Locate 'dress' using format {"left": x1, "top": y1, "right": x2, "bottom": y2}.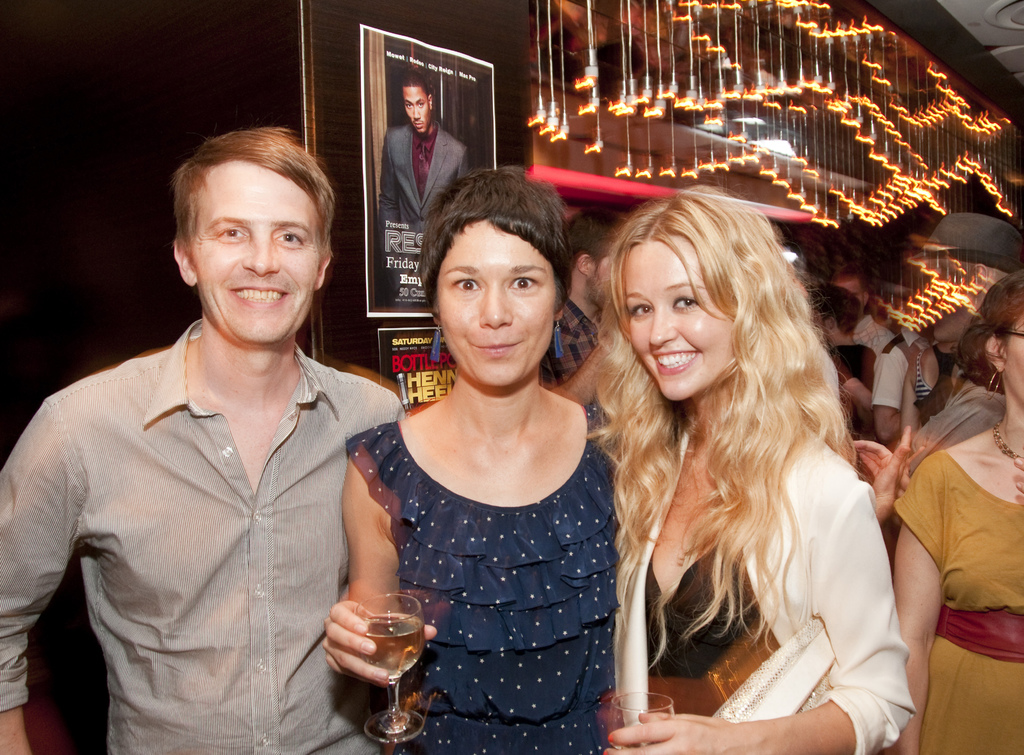
{"left": 347, "top": 400, "right": 618, "bottom": 754}.
